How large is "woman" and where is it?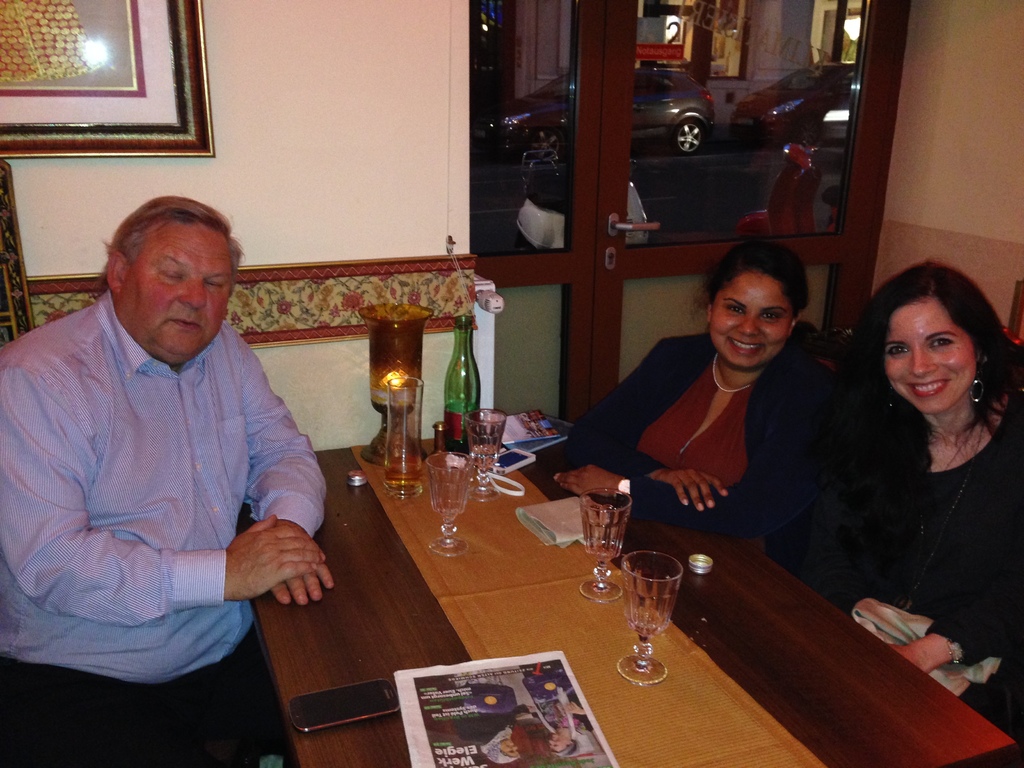
Bounding box: 541,237,830,540.
